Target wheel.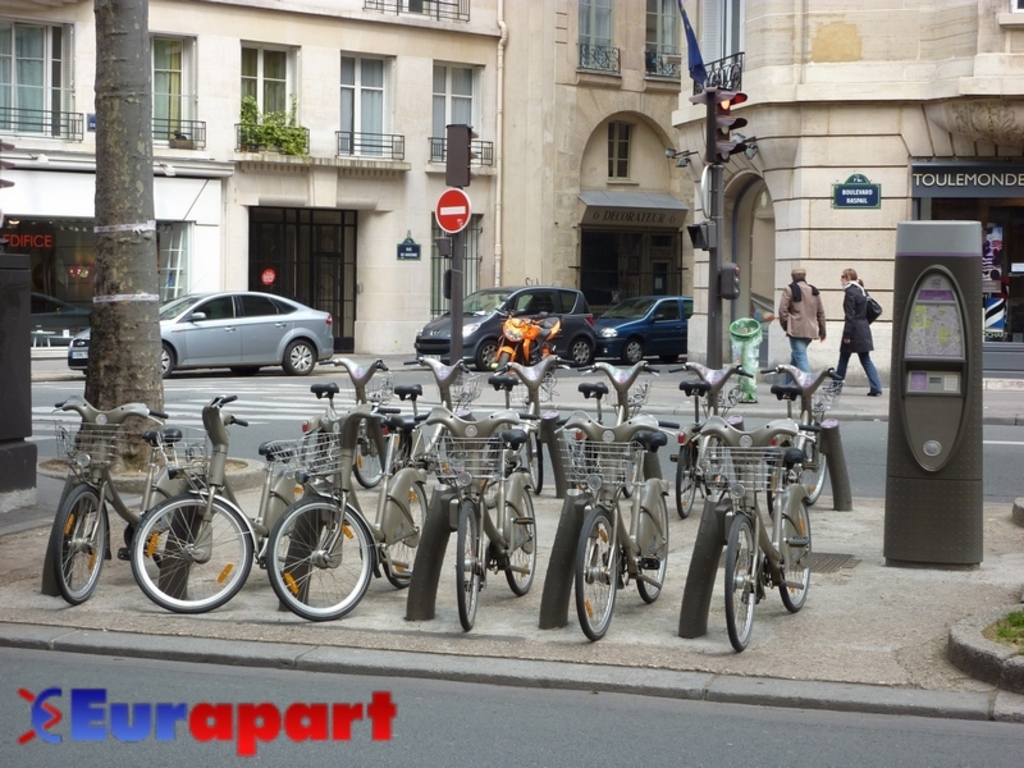
Target region: rect(159, 339, 177, 384).
